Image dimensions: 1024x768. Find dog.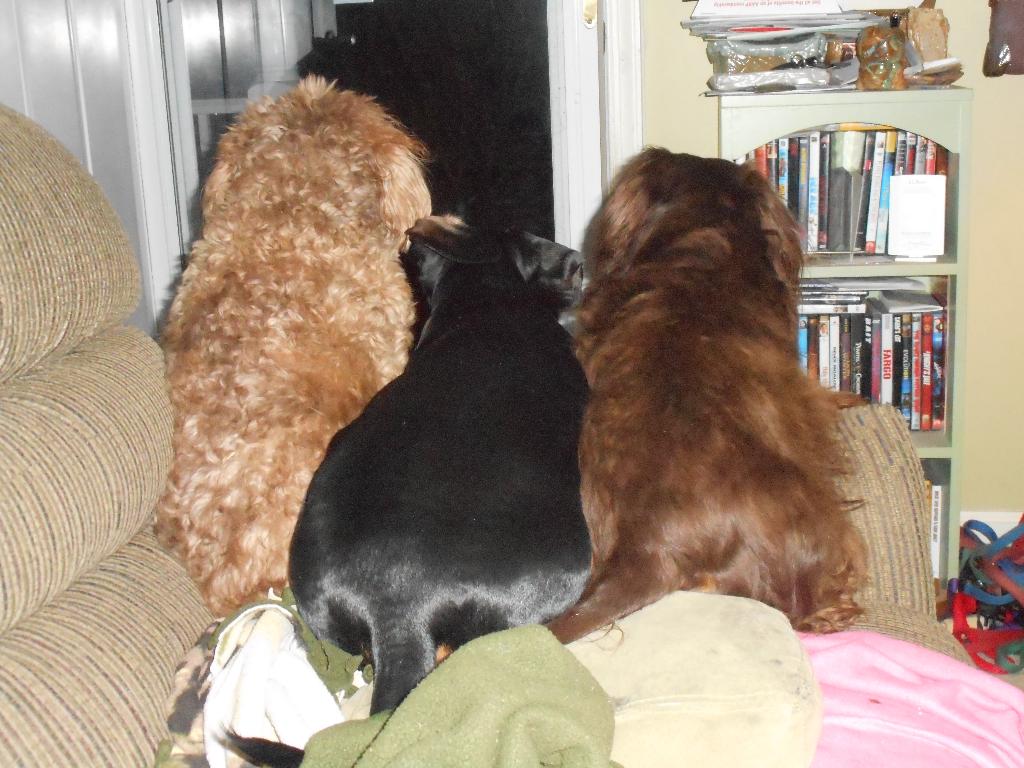
207 108 594 767.
